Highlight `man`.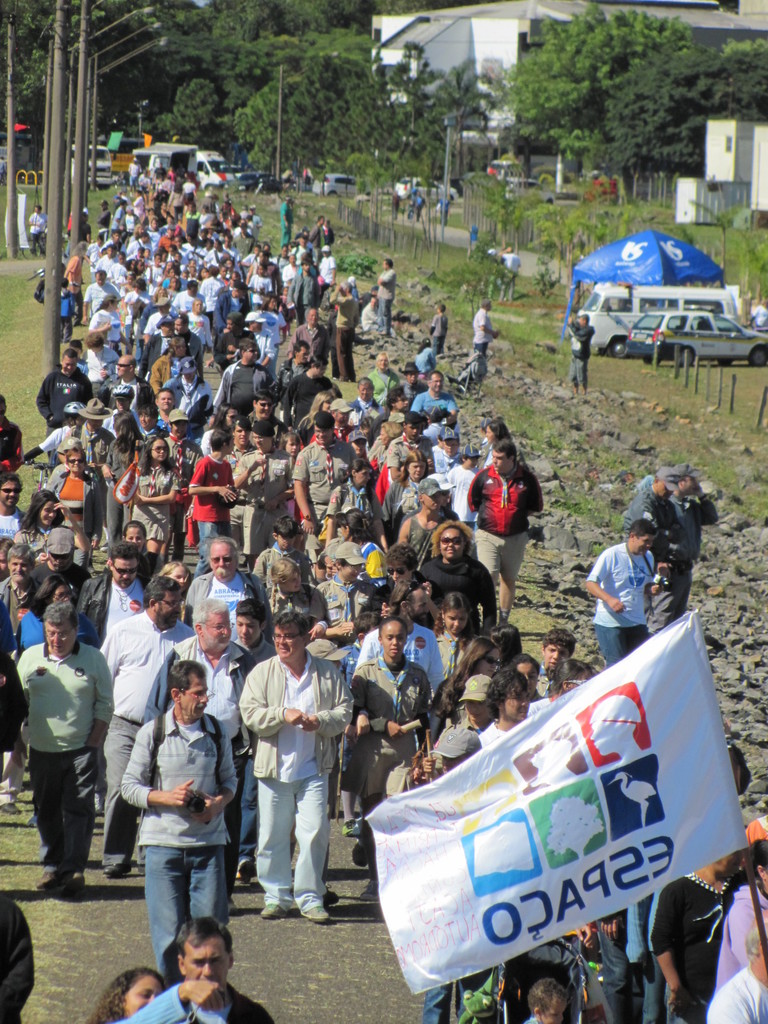
Highlighted region: 578,515,664,669.
